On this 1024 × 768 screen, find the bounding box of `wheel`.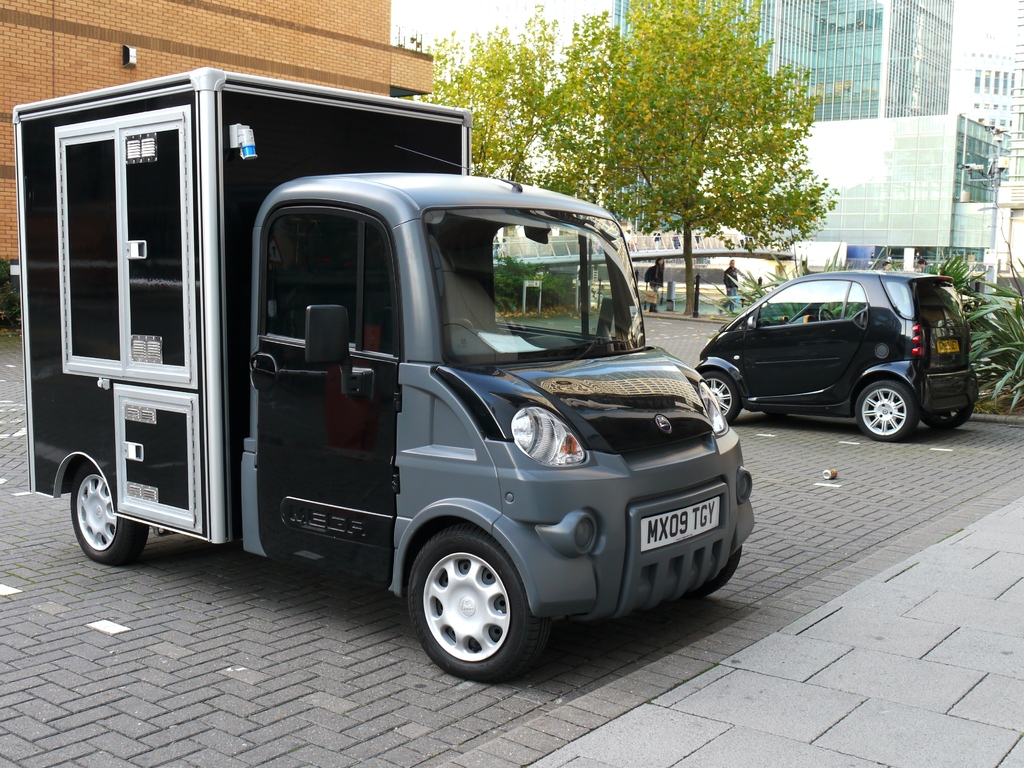
Bounding box: <bbox>70, 460, 148, 564</bbox>.
